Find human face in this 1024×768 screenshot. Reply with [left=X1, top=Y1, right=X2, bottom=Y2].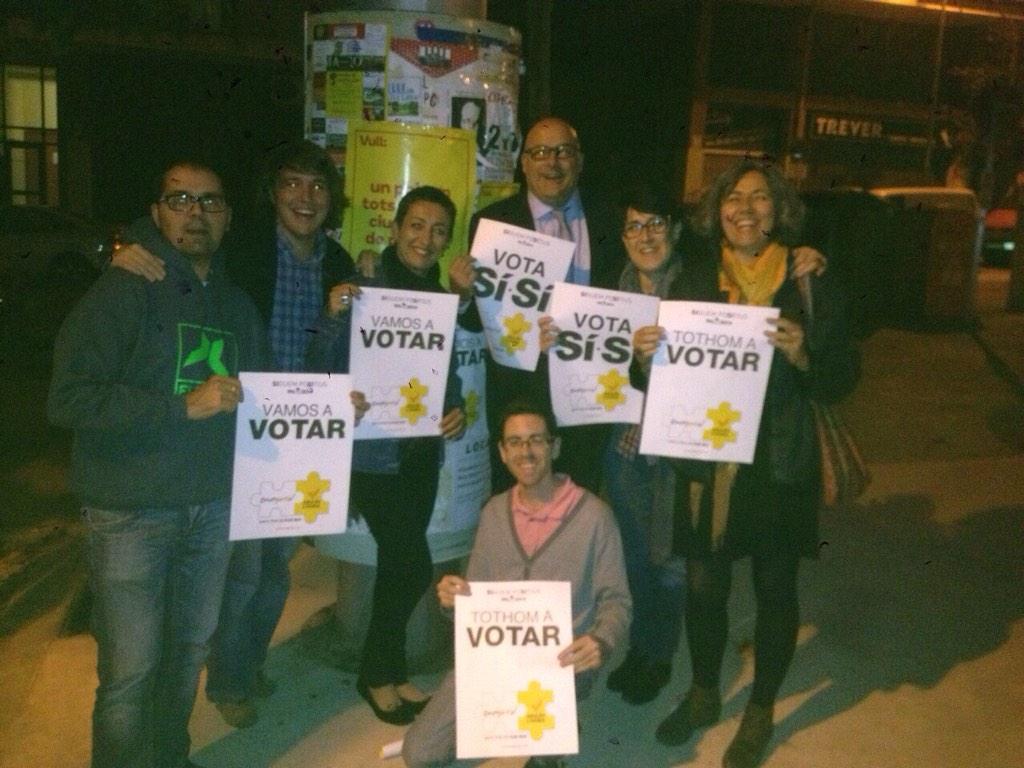
[left=625, top=197, right=678, bottom=272].
